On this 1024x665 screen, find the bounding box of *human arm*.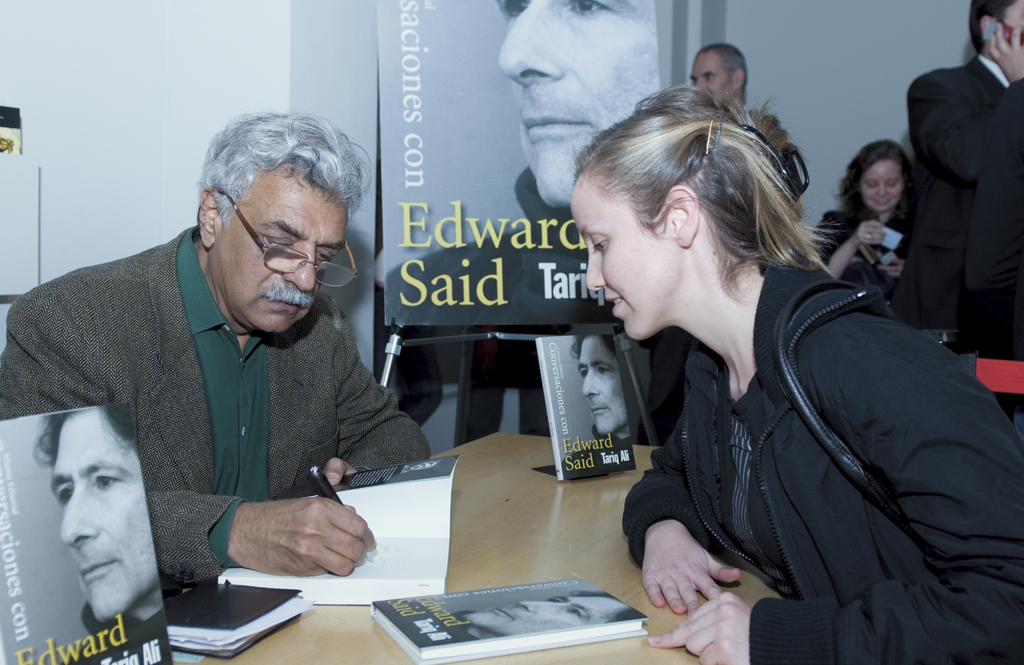
Bounding box: 876/249/908/282.
